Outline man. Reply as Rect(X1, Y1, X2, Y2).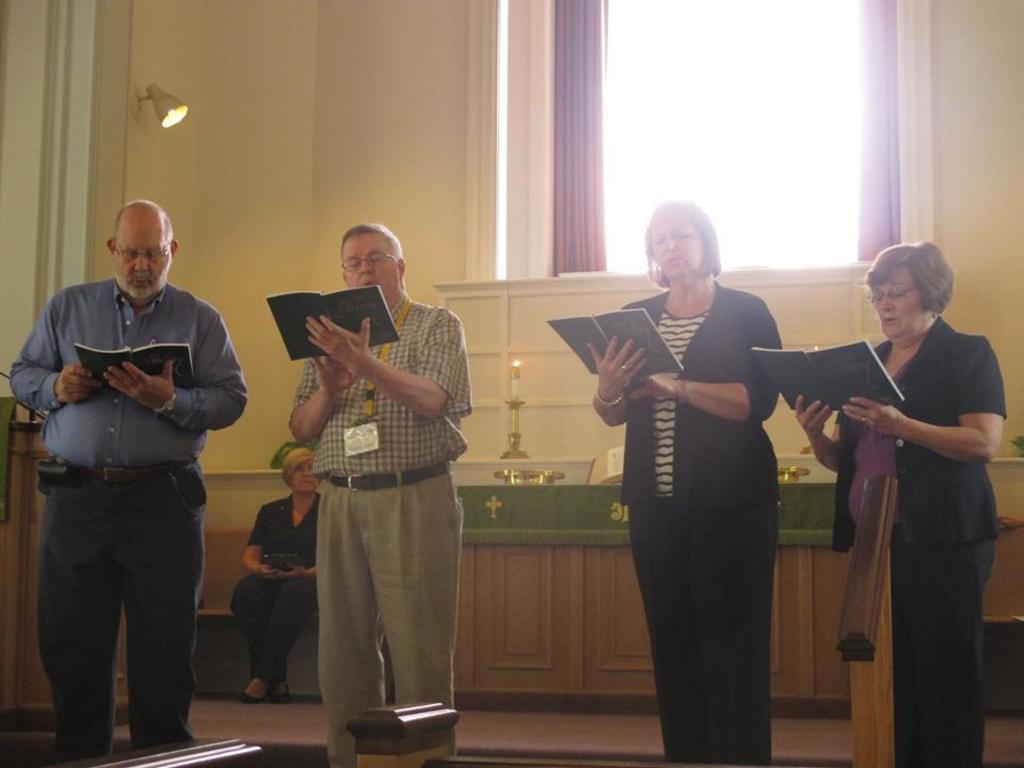
Rect(287, 218, 469, 764).
